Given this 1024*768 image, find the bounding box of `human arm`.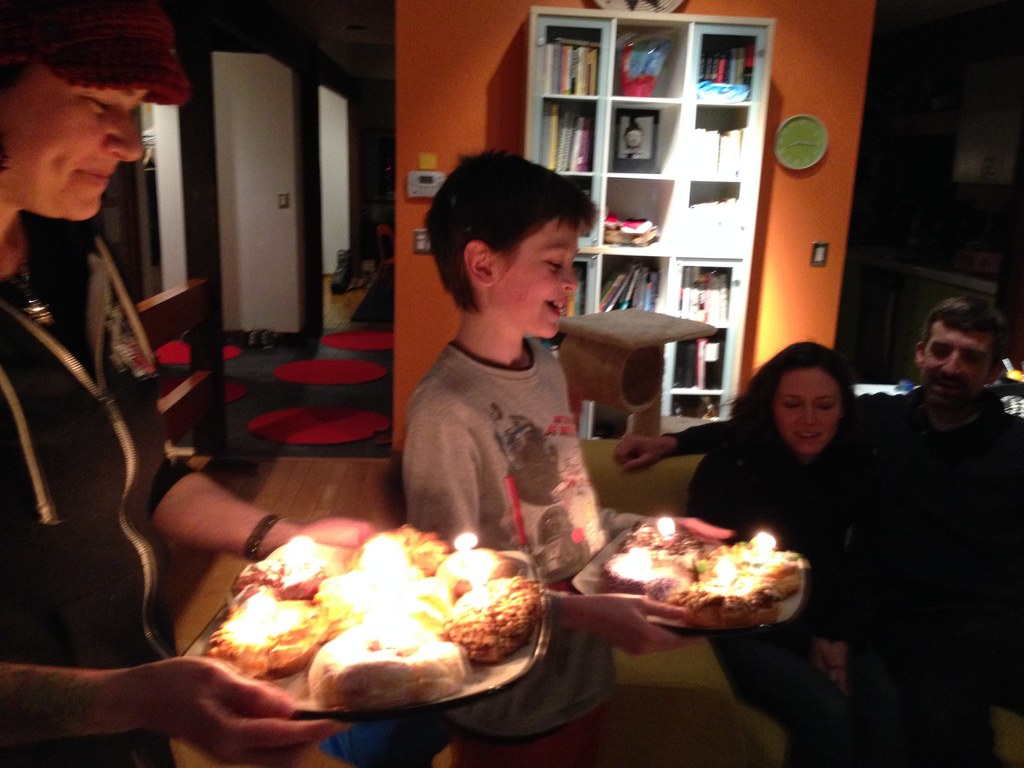
x1=608, y1=425, x2=767, y2=478.
